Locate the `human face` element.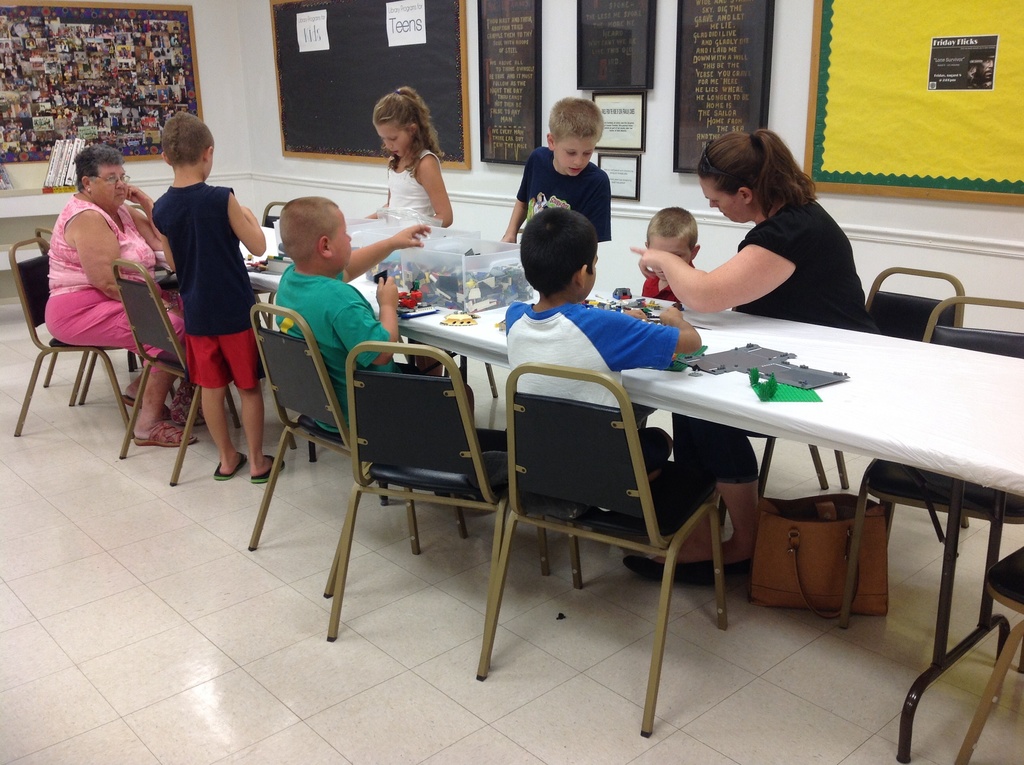
Element bbox: 584, 252, 599, 298.
